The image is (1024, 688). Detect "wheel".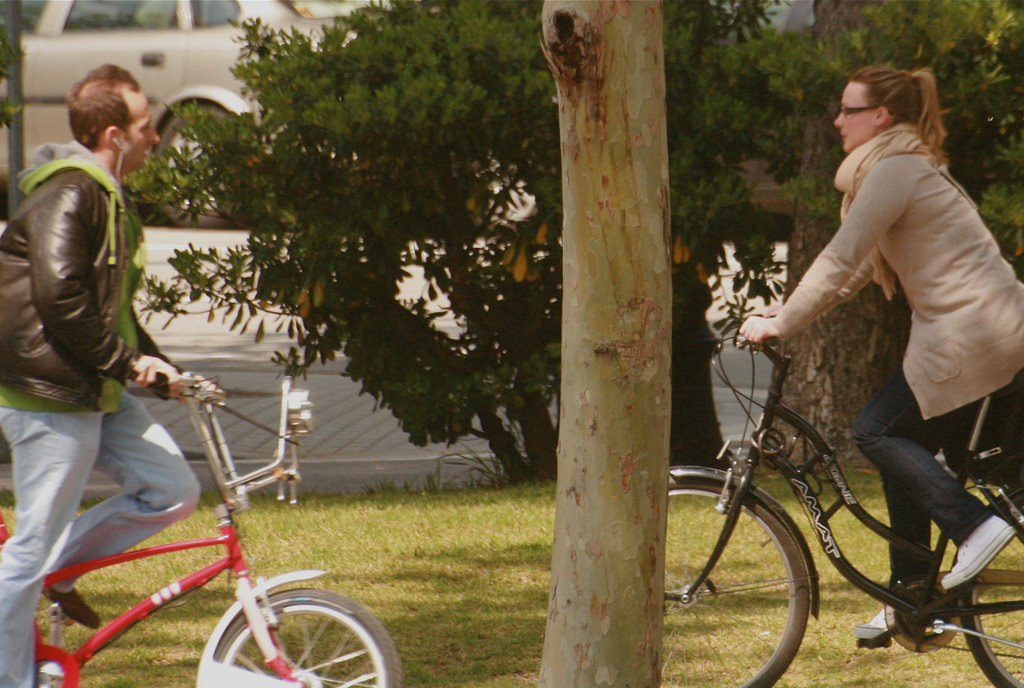
Detection: <bbox>891, 587, 955, 646</bbox>.
